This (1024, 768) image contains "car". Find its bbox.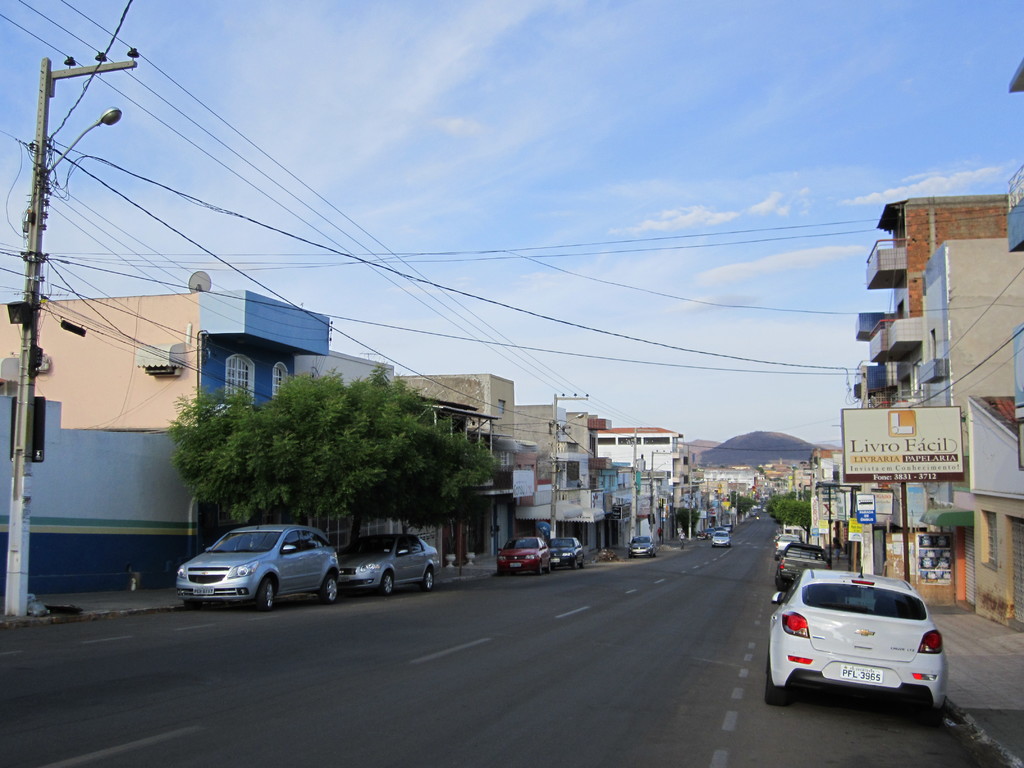
Rect(174, 515, 339, 612).
